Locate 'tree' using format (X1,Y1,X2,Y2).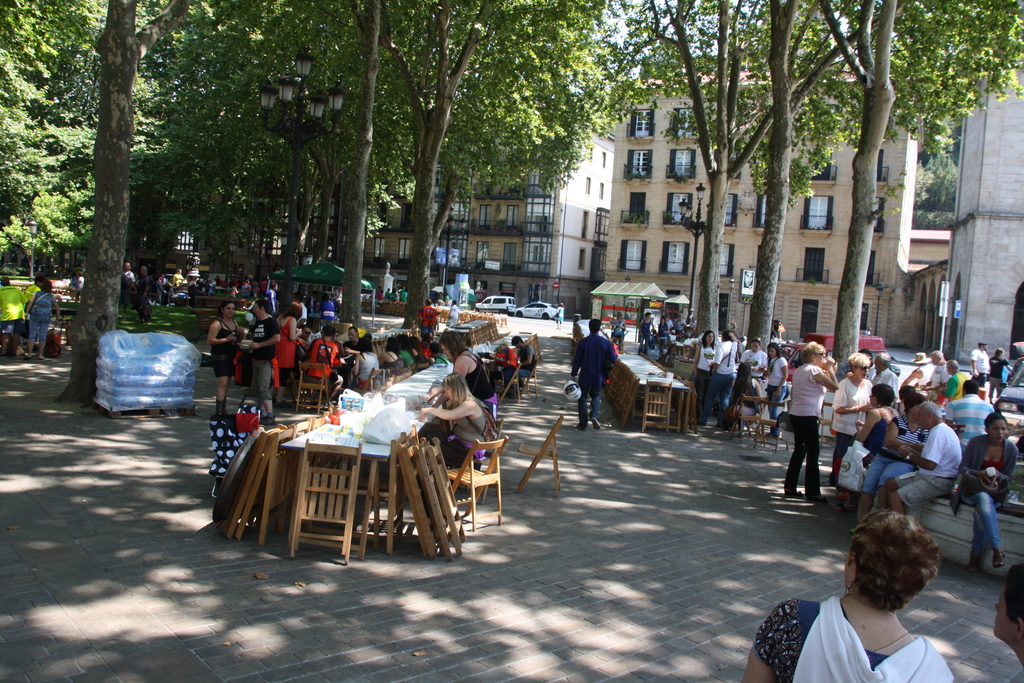
(619,0,762,352).
